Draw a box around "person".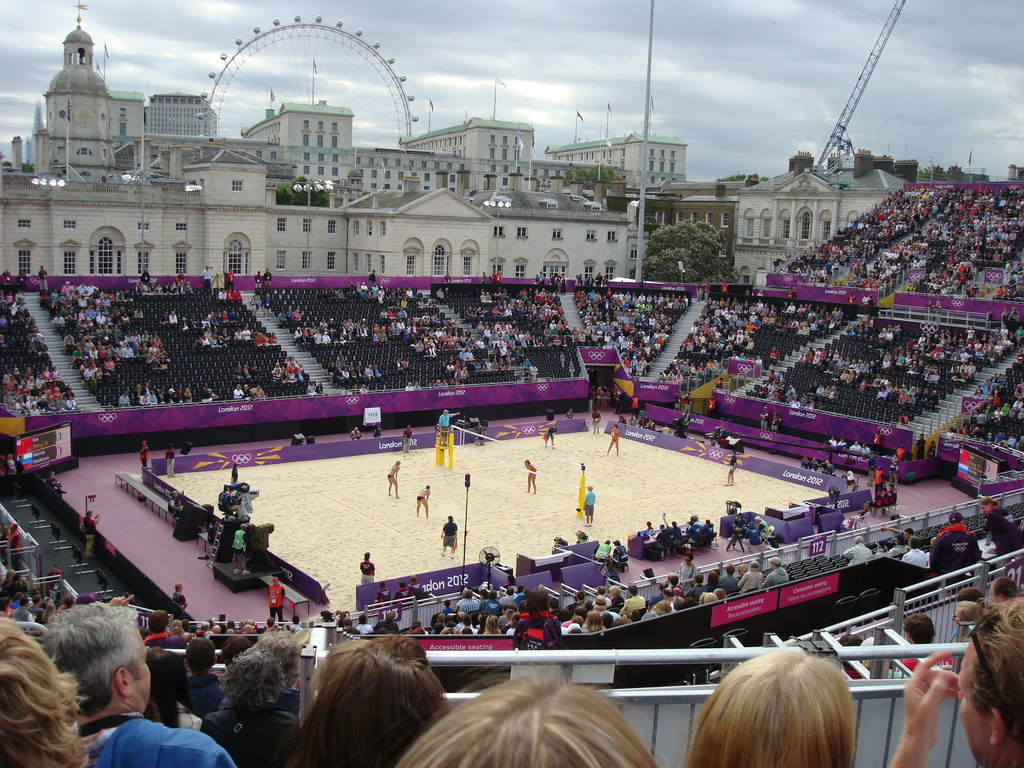
pyautogui.locateOnScreen(745, 353, 753, 361).
